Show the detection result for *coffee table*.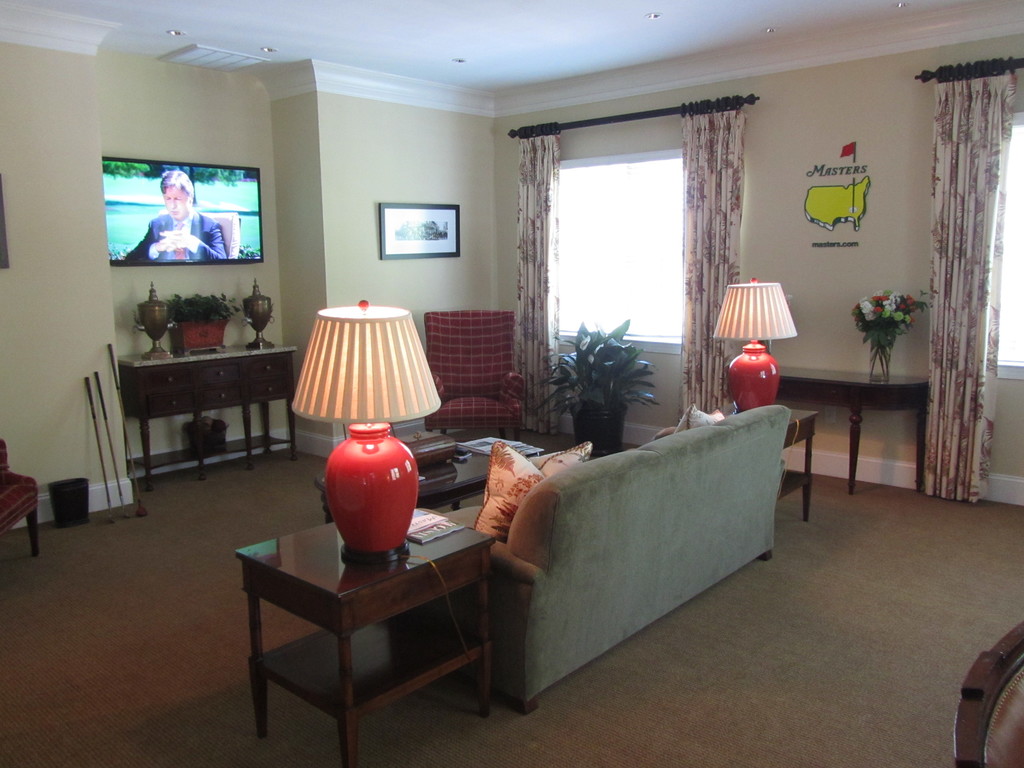
x1=309 y1=437 x2=543 y2=527.
